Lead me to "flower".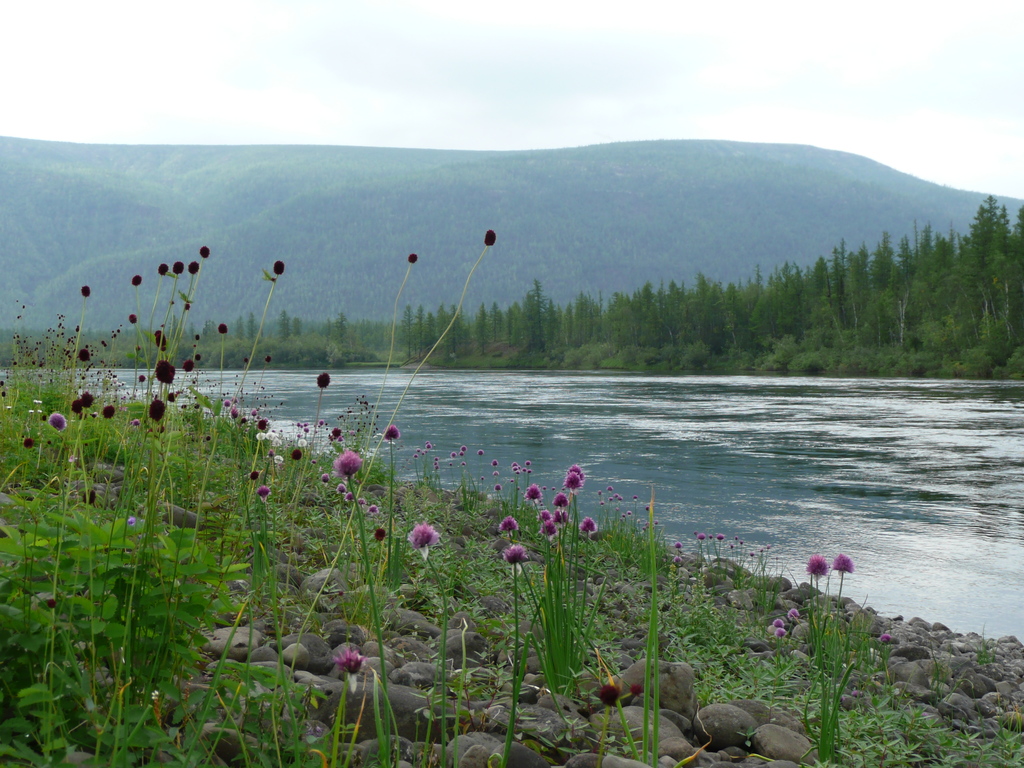
Lead to 70/399/82/415.
